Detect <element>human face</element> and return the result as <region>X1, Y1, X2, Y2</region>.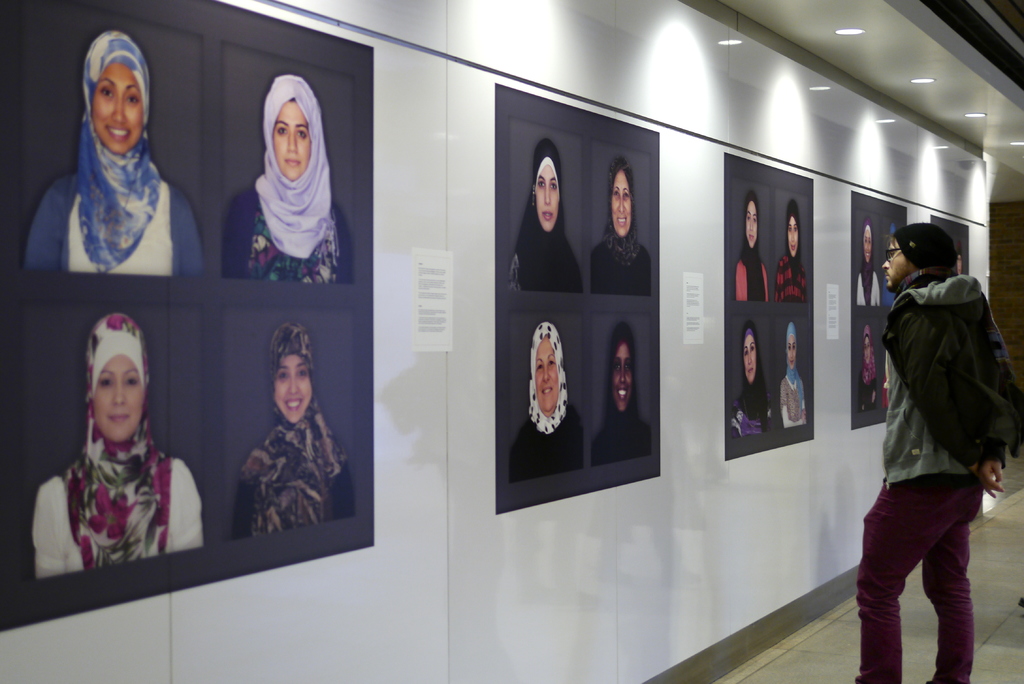
<region>610, 344, 631, 406</region>.
